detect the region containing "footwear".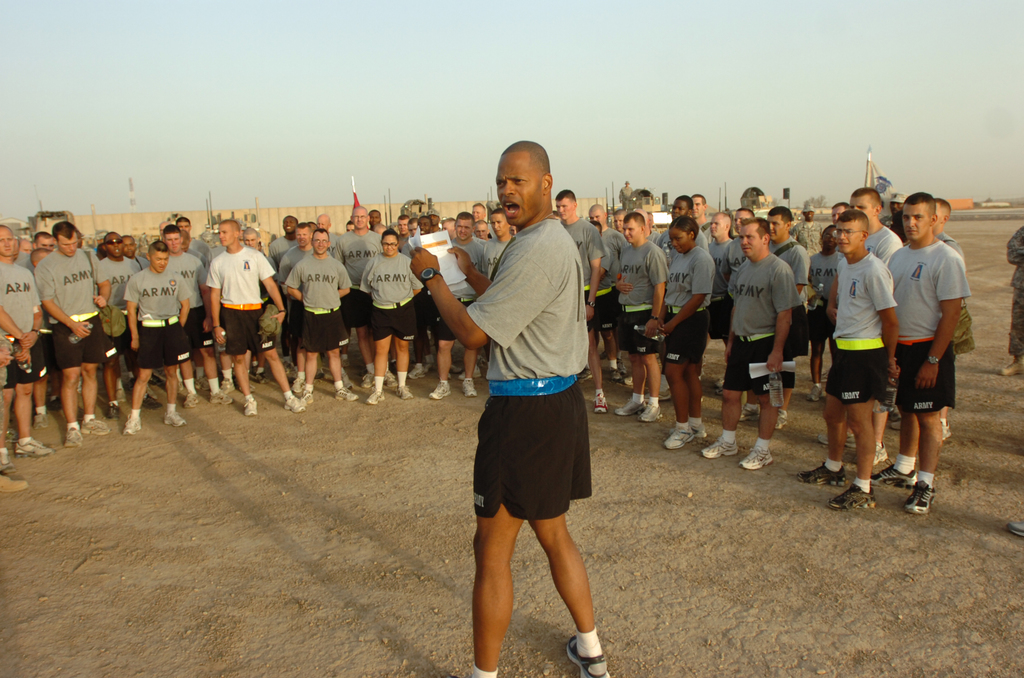
[x1=331, y1=387, x2=364, y2=402].
